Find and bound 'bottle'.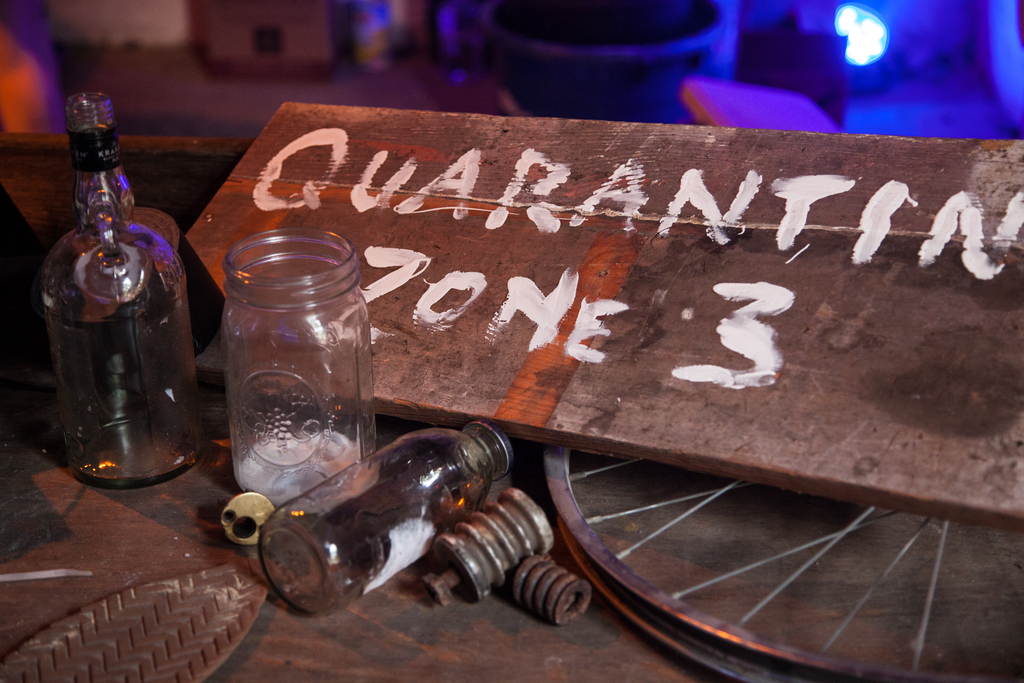
Bound: (x1=223, y1=224, x2=374, y2=513).
